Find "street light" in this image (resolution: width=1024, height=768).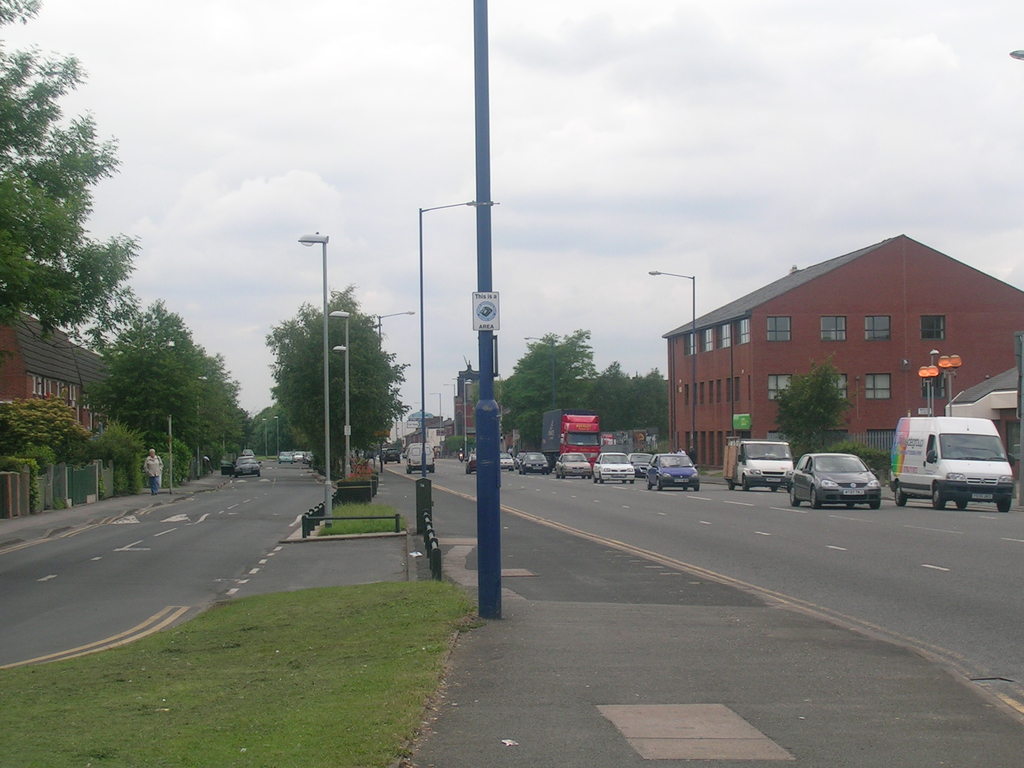
pyautogui.locateOnScreen(372, 309, 417, 461).
